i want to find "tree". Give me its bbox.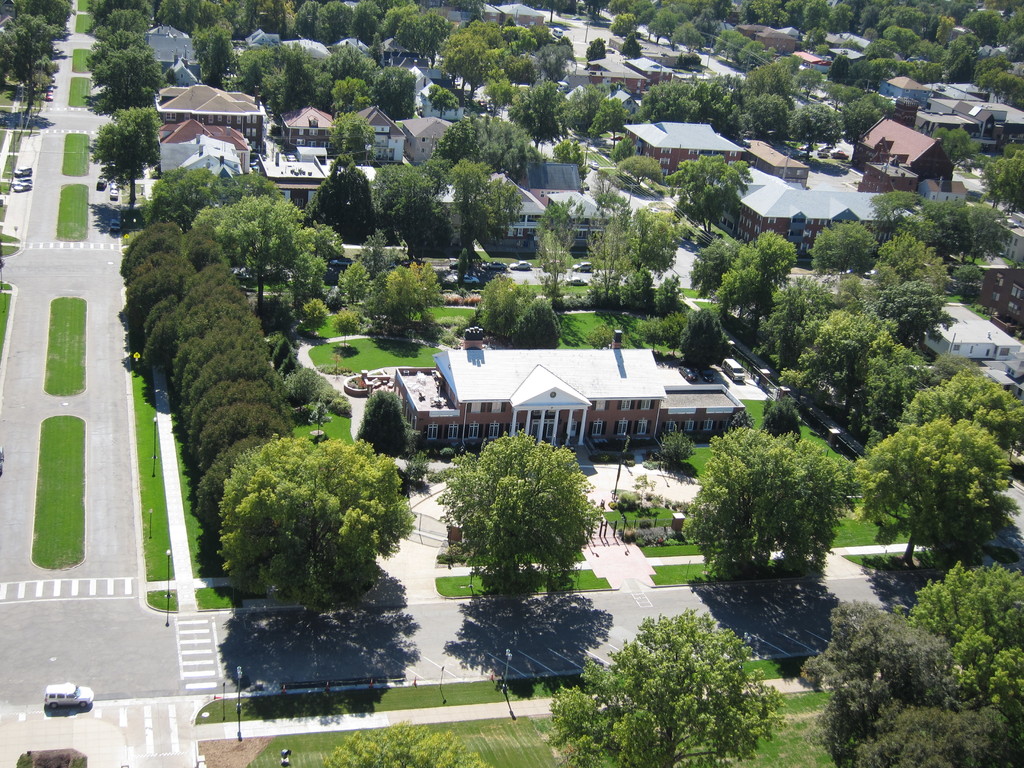
{"x1": 477, "y1": 274, "x2": 541, "y2": 351}.
